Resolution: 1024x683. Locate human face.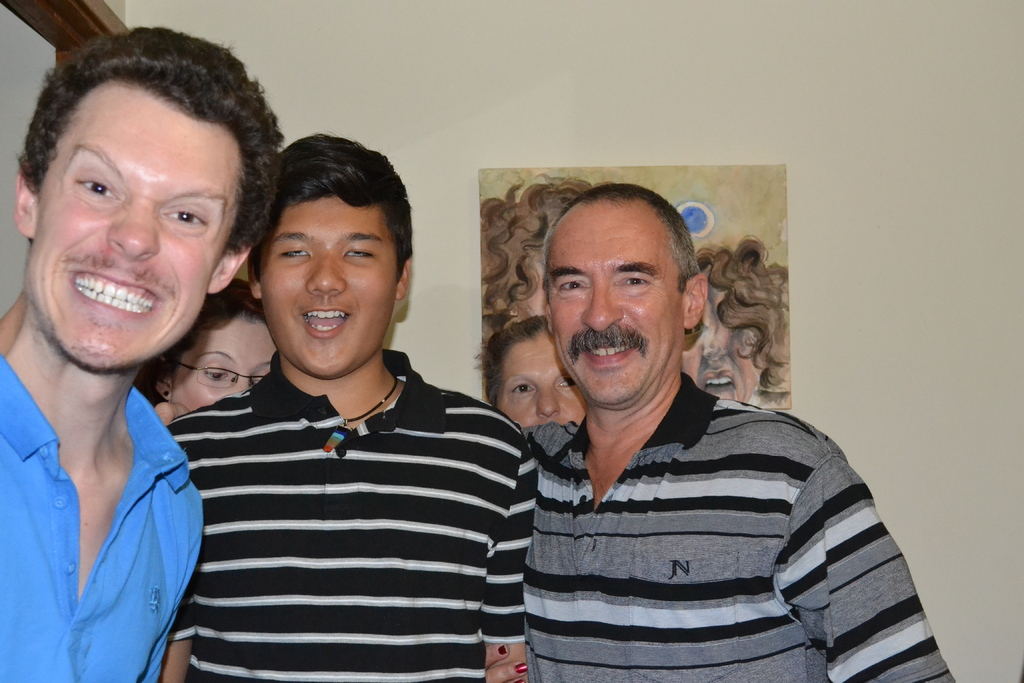
<bbox>687, 289, 765, 397</bbox>.
